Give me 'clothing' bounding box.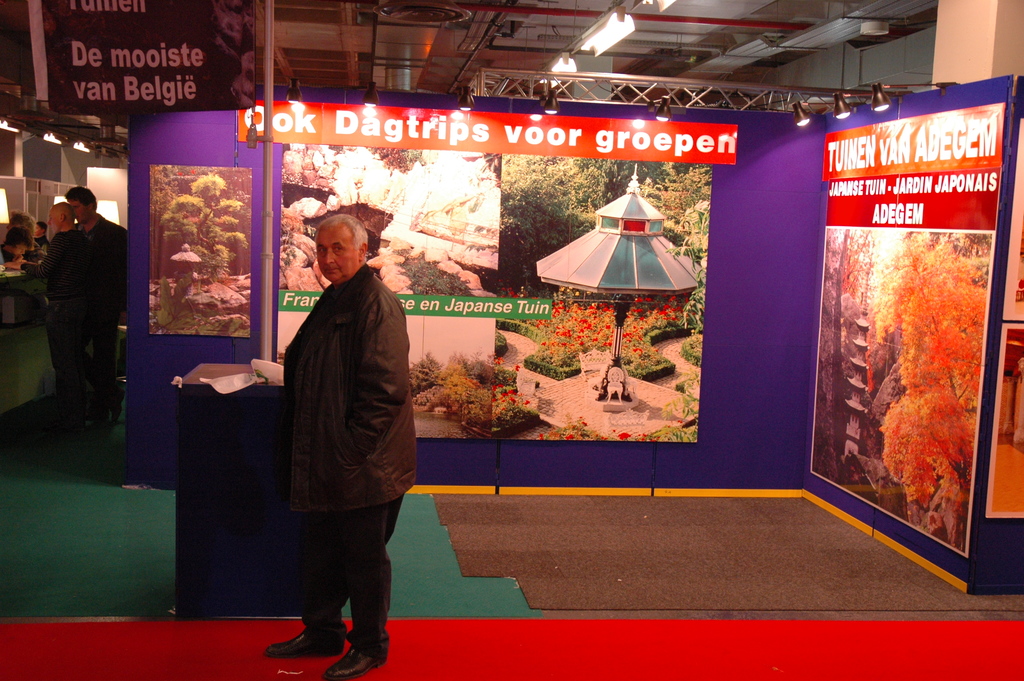
<region>34, 237, 80, 380</region>.
